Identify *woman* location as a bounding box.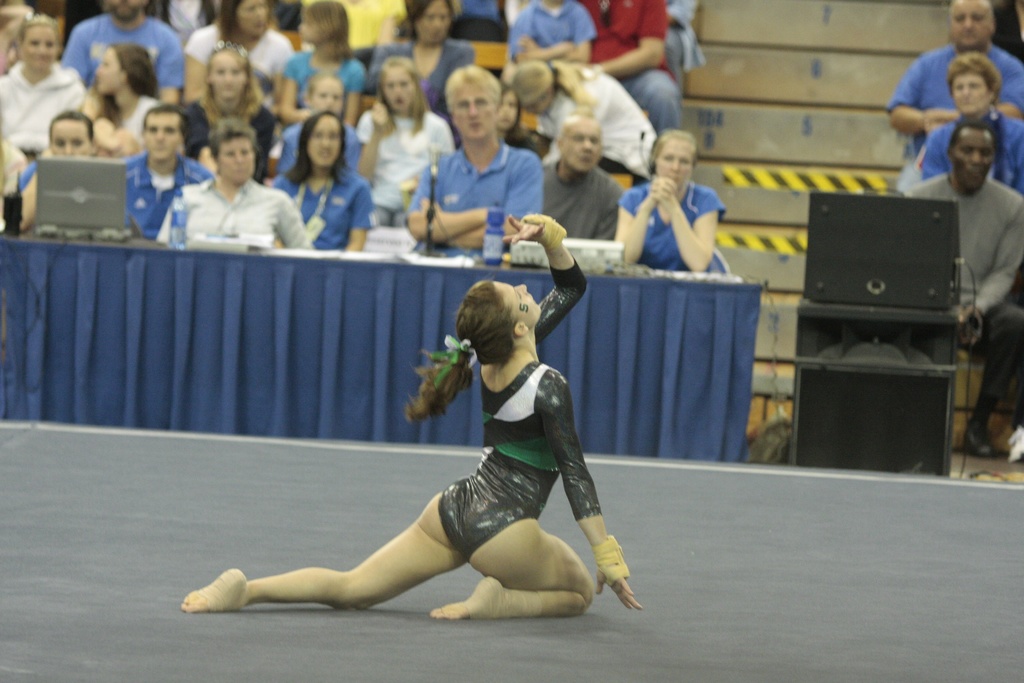
box=[192, 44, 281, 184].
